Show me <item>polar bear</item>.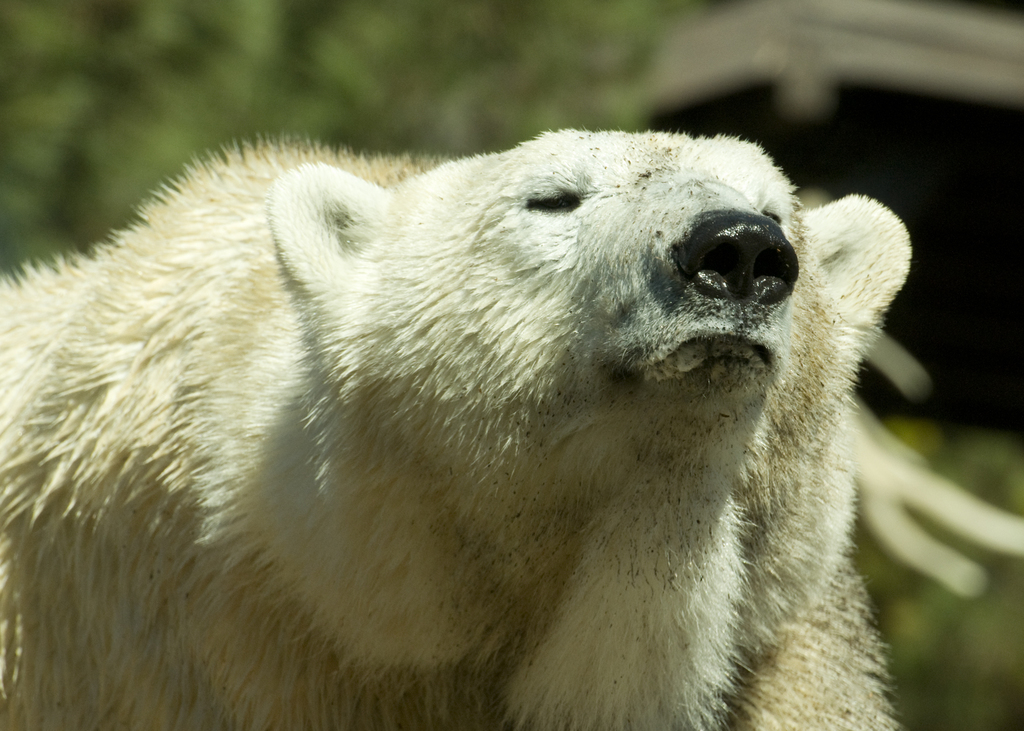
<item>polar bear</item> is here: BBox(0, 118, 913, 730).
